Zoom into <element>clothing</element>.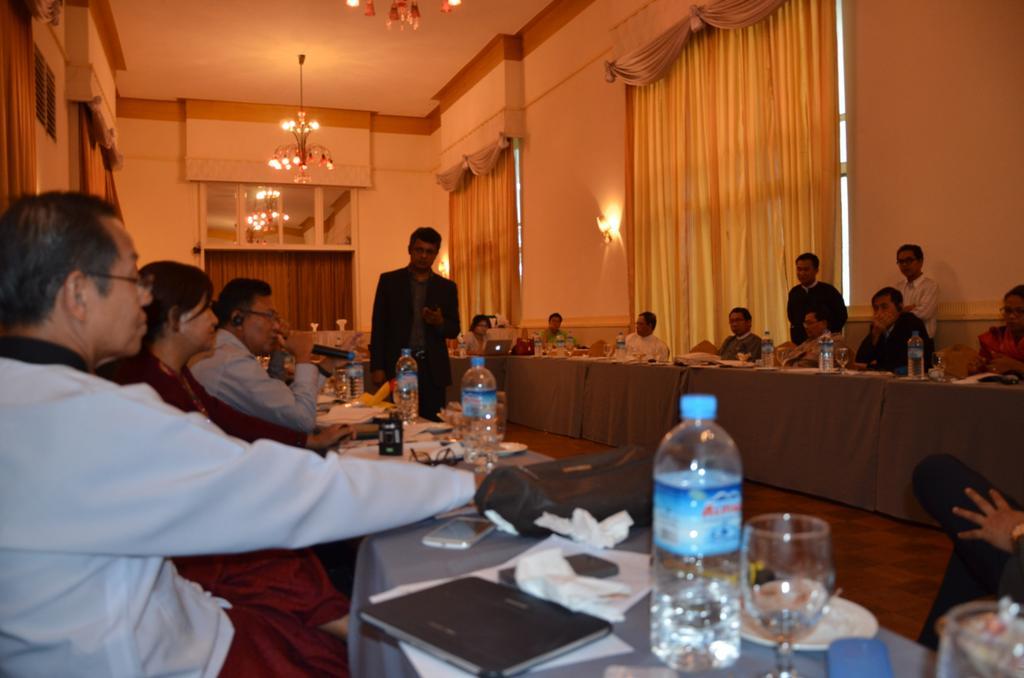
Zoom target: [786, 277, 850, 346].
